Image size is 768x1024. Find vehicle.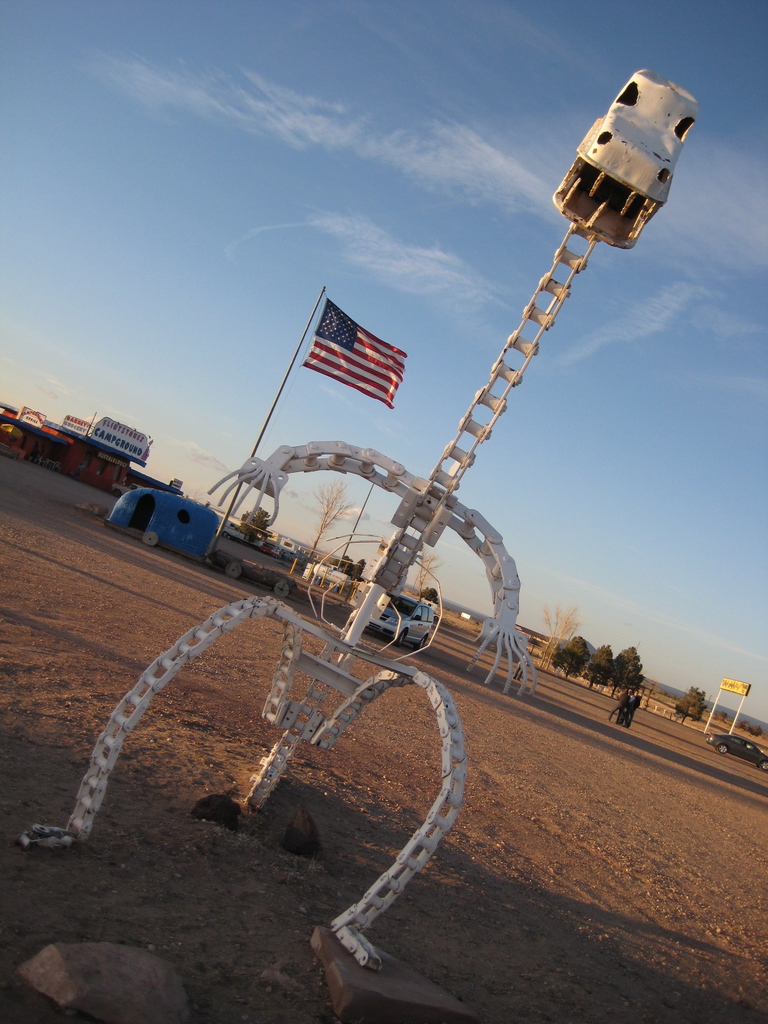
rect(709, 730, 767, 768).
